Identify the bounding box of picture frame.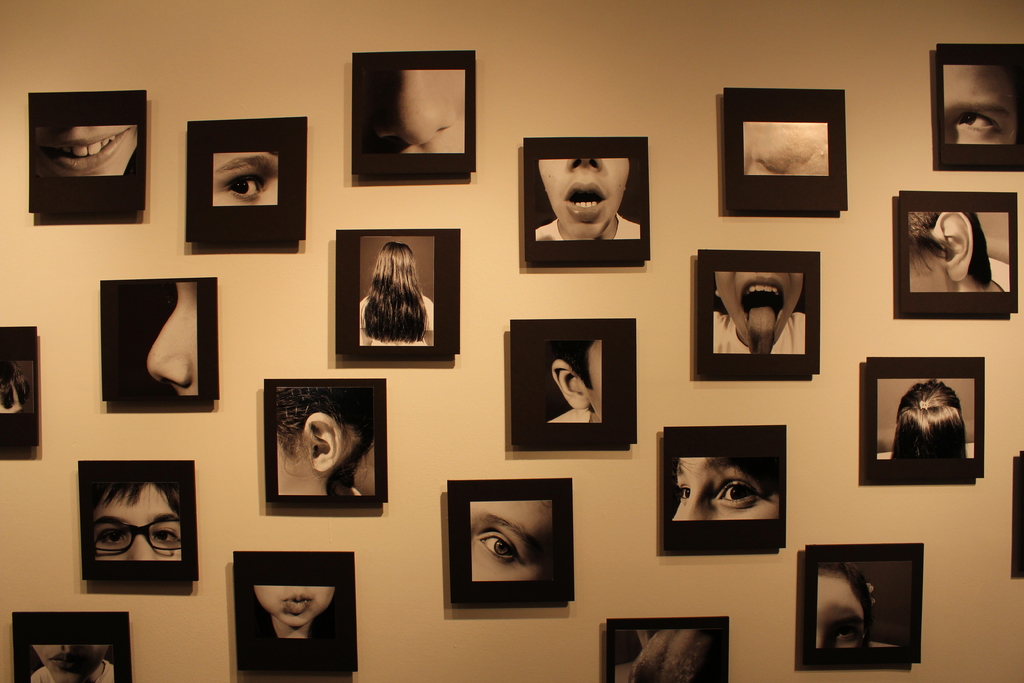
<box>901,188,1016,313</box>.
